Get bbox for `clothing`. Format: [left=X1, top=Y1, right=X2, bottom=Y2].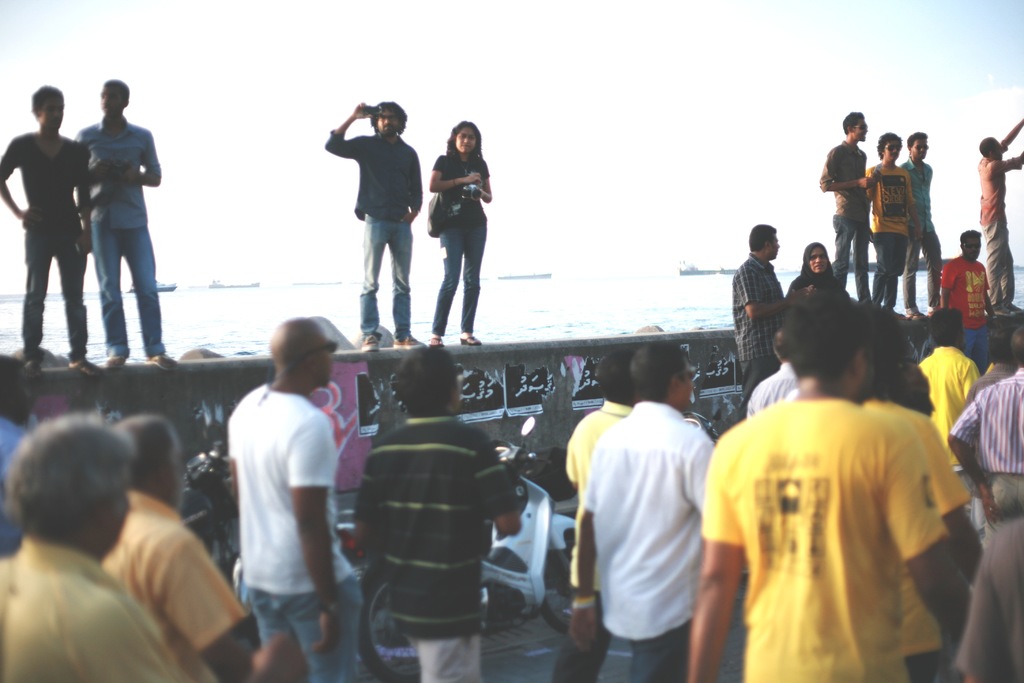
[left=0, top=133, right=92, bottom=359].
